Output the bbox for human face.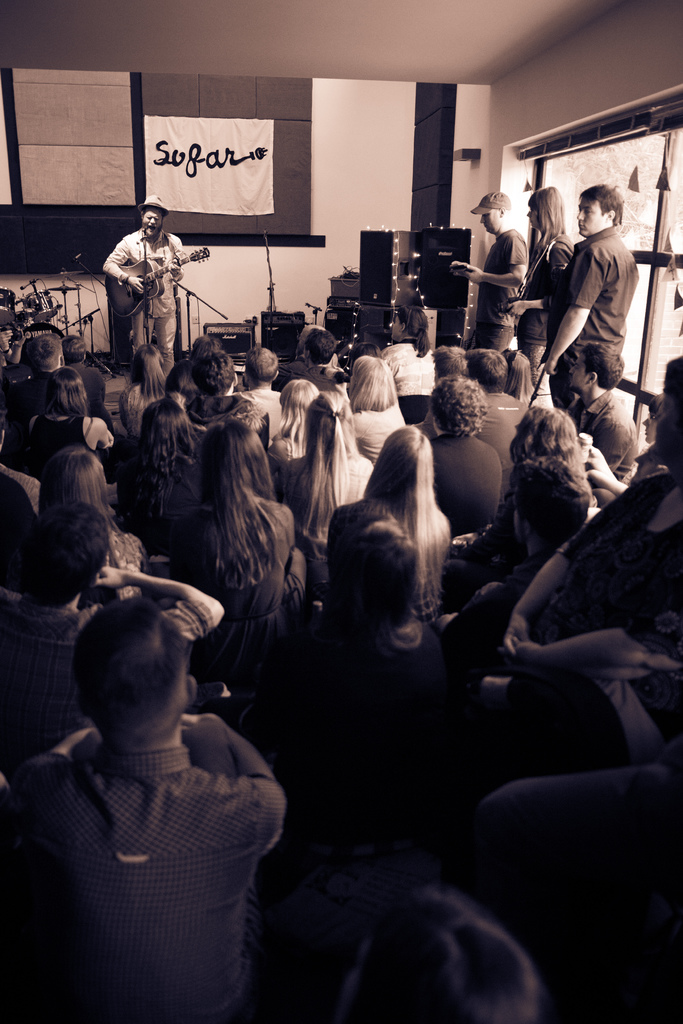
576 199 604 236.
